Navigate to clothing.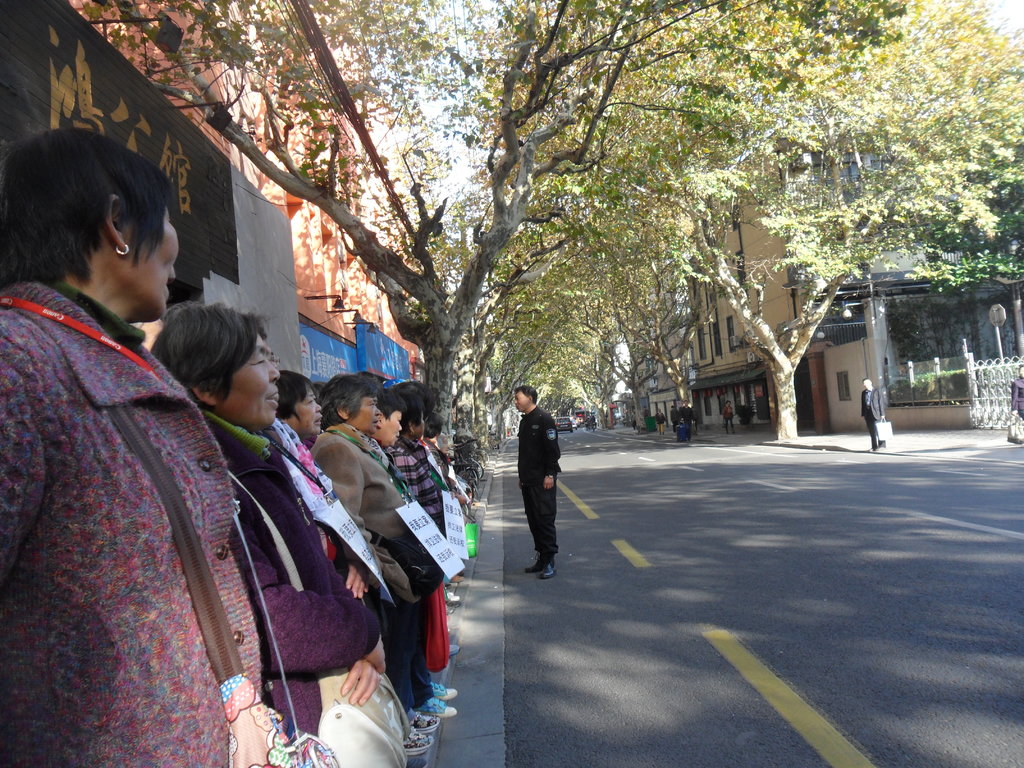
Navigation target: bbox=[723, 401, 737, 431].
